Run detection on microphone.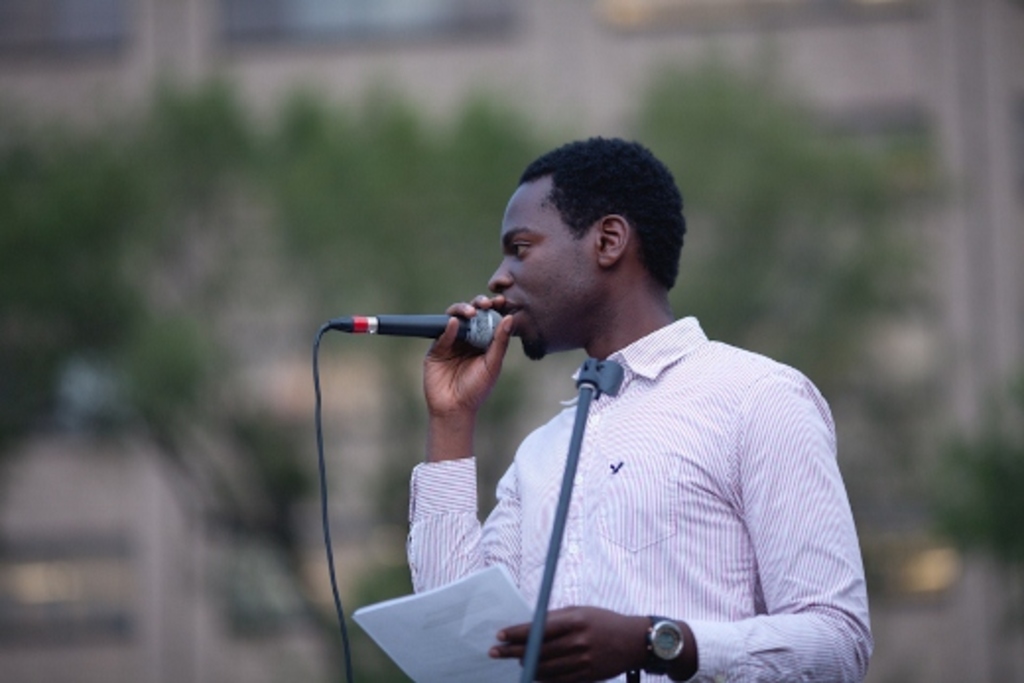
Result: {"left": 321, "top": 299, "right": 508, "bottom": 360}.
